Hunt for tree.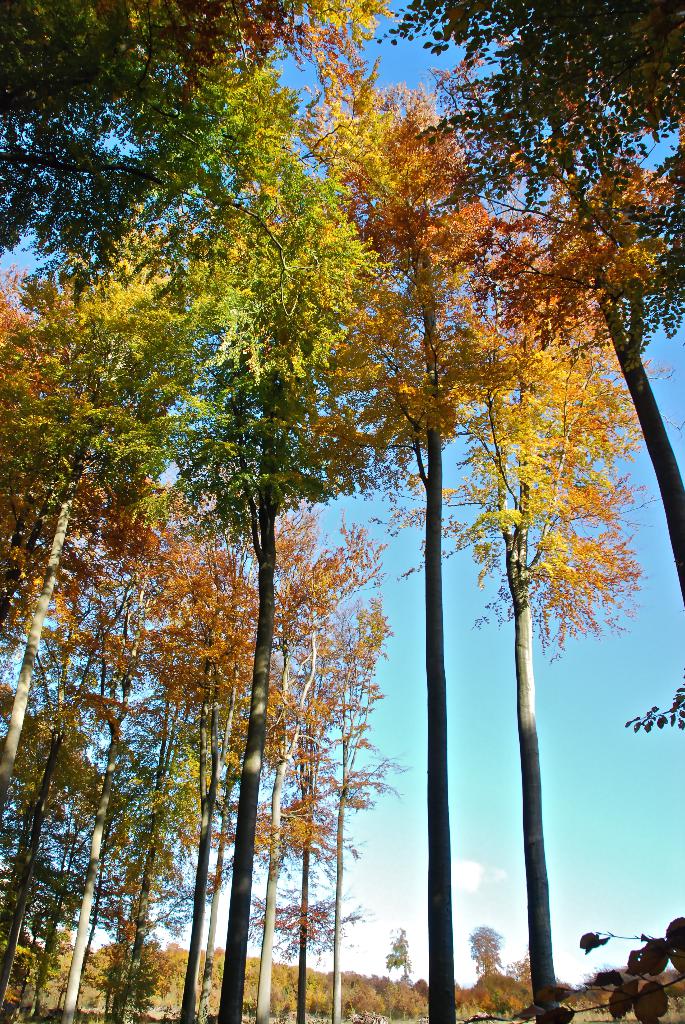
Hunted down at bbox=(464, 920, 513, 988).
